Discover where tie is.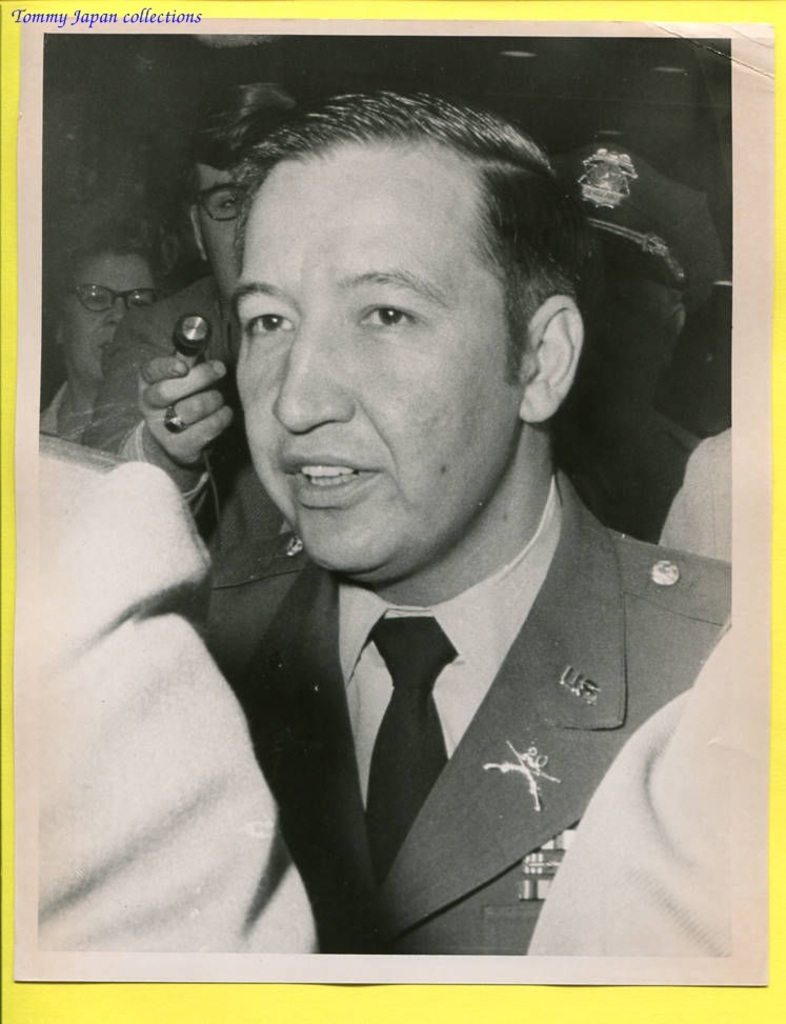
Discovered at (359,610,458,896).
